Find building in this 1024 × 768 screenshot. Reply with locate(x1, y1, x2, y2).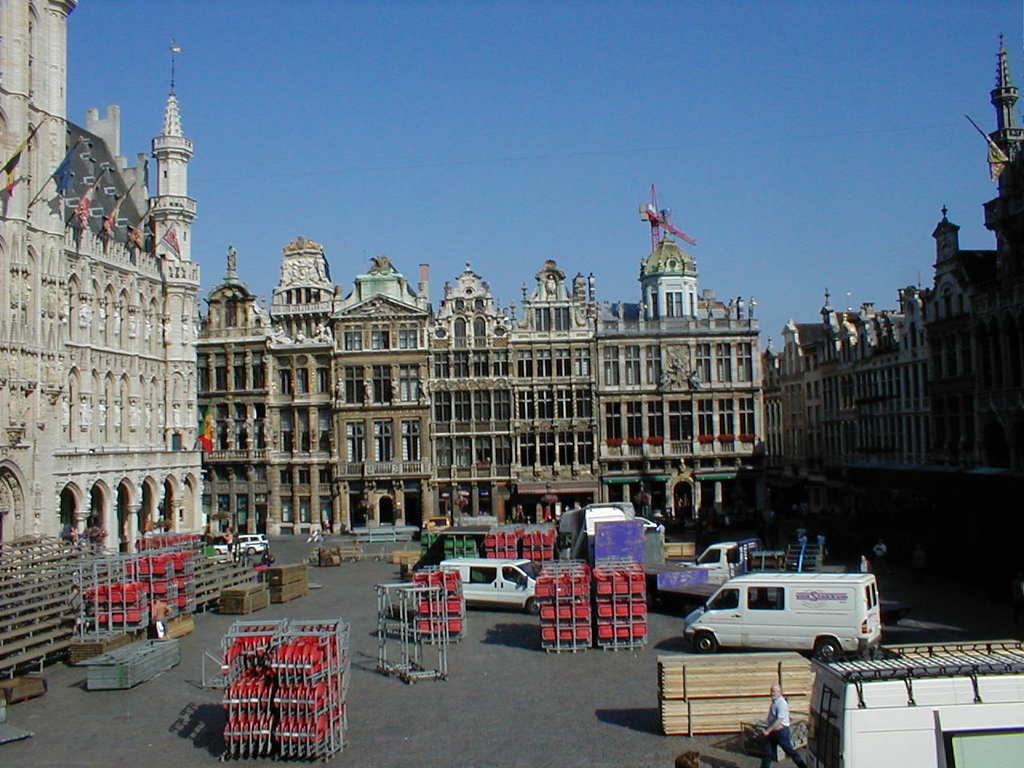
locate(197, 211, 763, 533).
